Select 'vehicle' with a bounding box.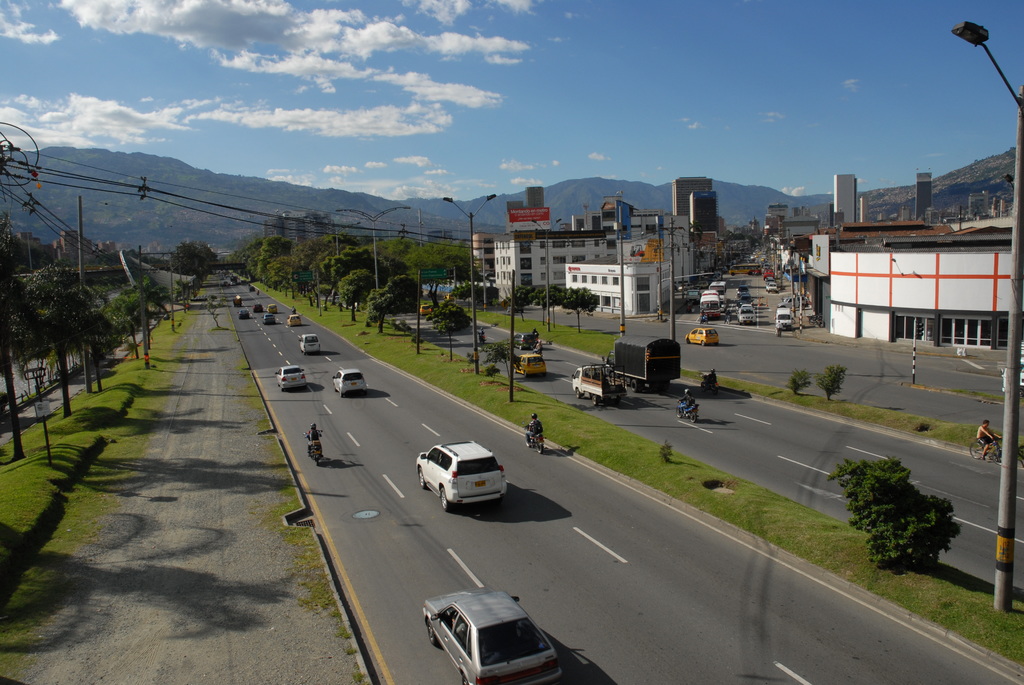
422, 581, 567, 684.
